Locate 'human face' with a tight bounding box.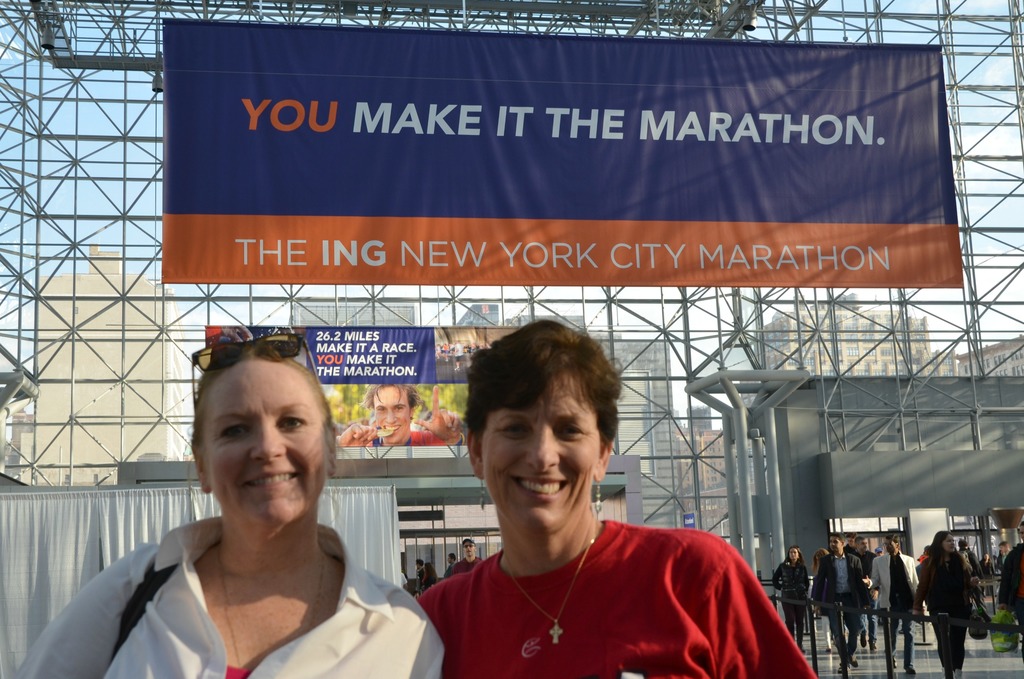
BBox(830, 542, 845, 559).
